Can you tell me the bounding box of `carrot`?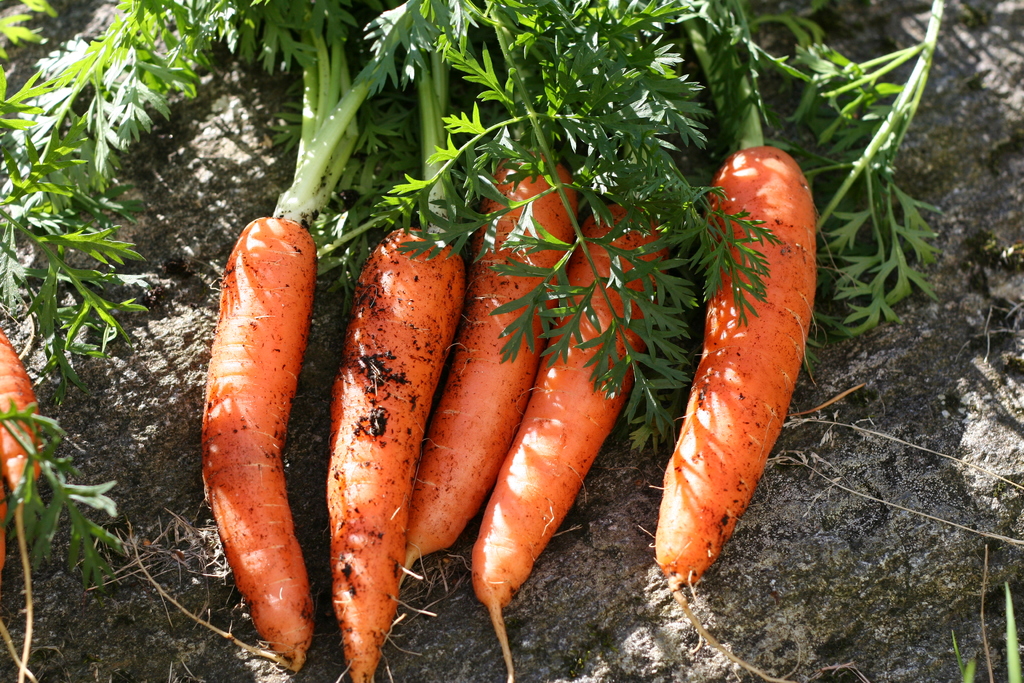
crop(705, 0, 810, 682).
